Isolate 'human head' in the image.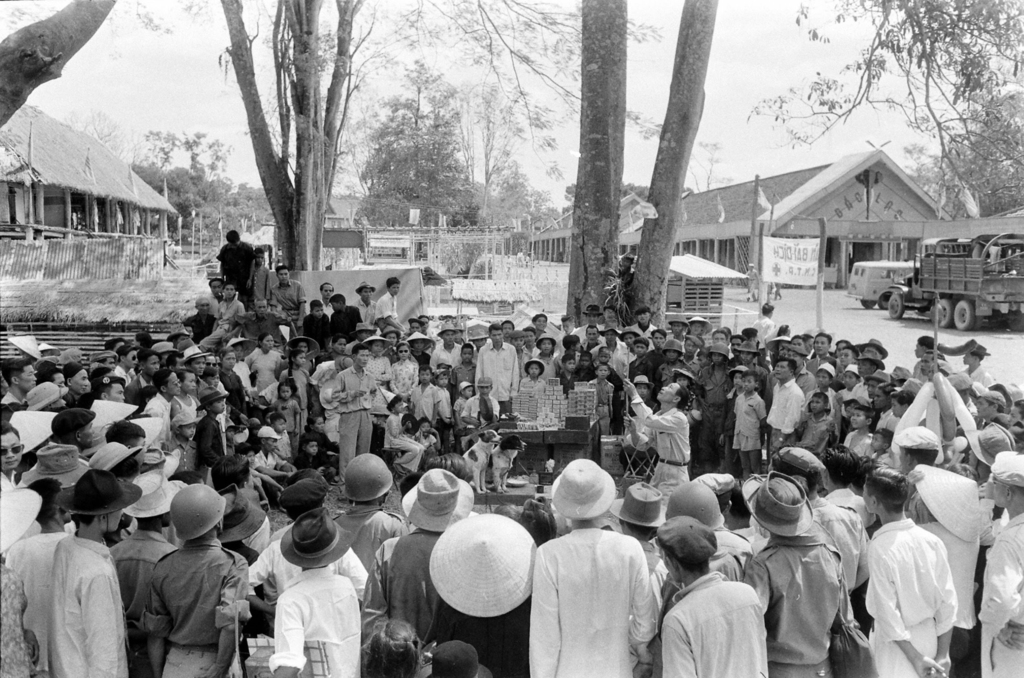
Isolated region: l=436, t=358, r=451, b=369.
